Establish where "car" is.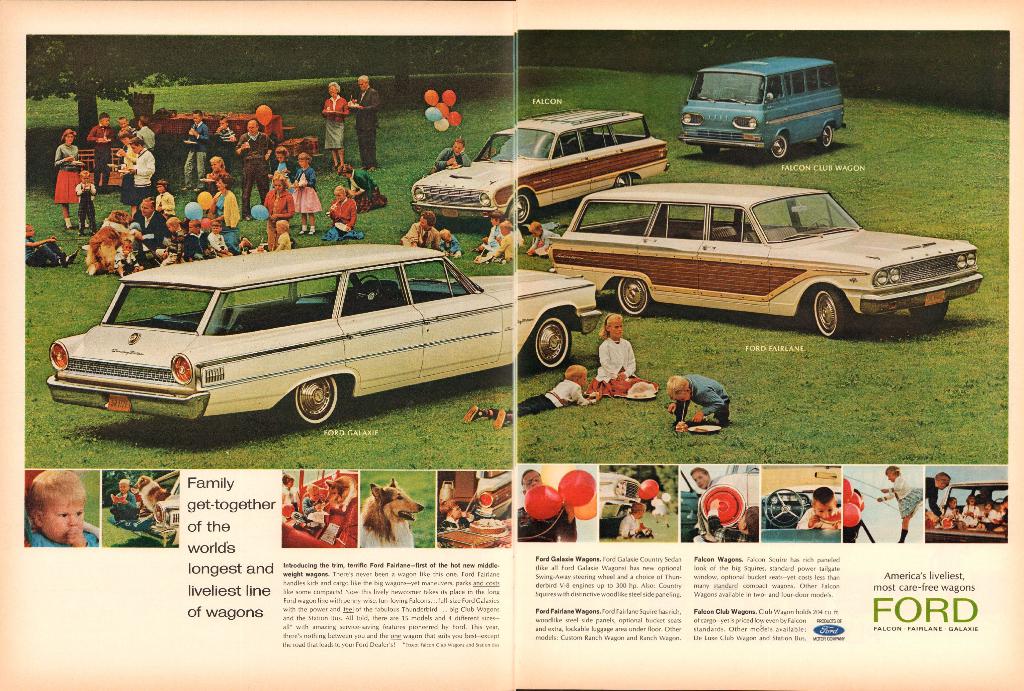
Established at x1=546 y1=180 x2=984 y2=343.
